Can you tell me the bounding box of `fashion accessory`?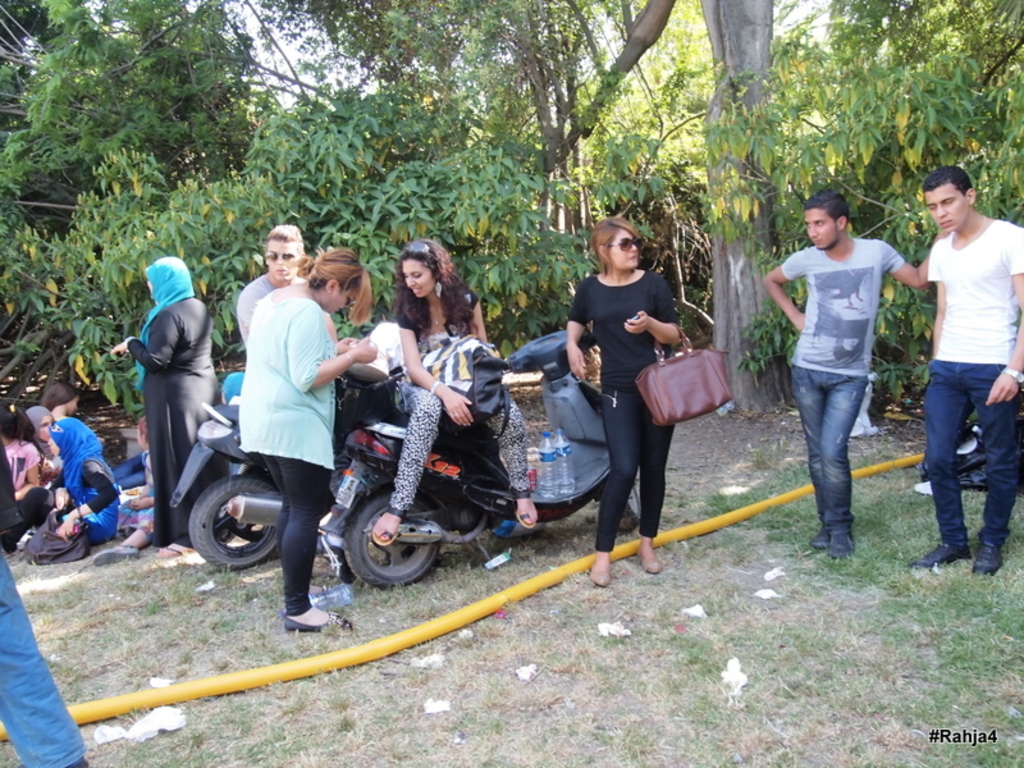
x1=95 y1=541 x2=138 y2=562.
